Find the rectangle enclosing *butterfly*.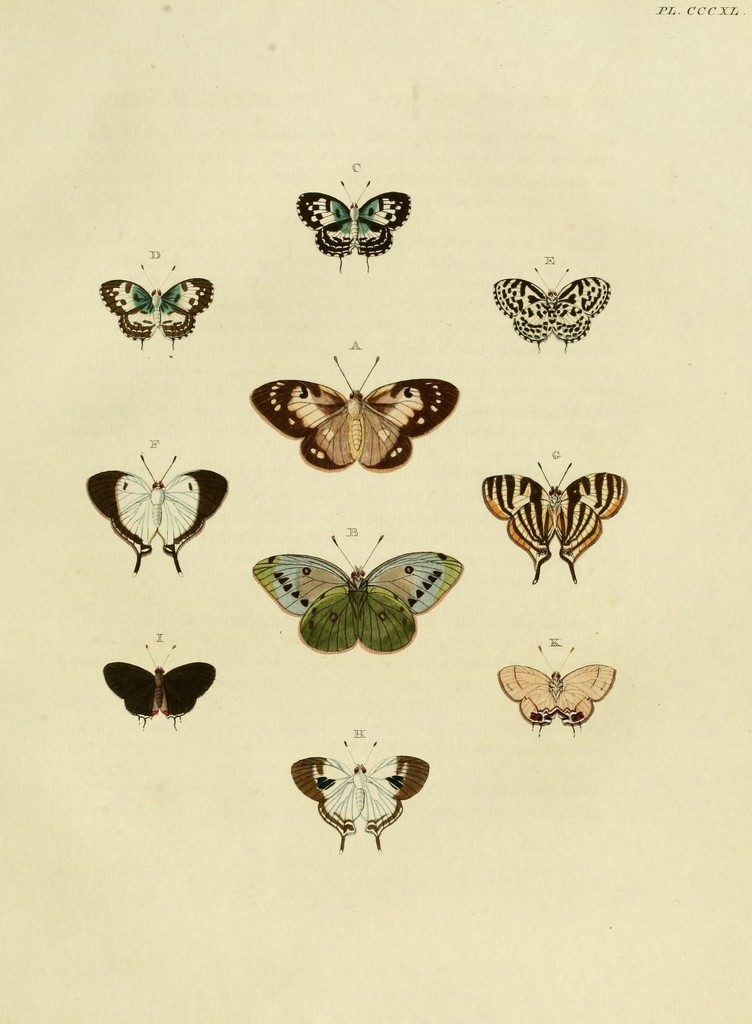
<box>248,531,465,659</box>.
